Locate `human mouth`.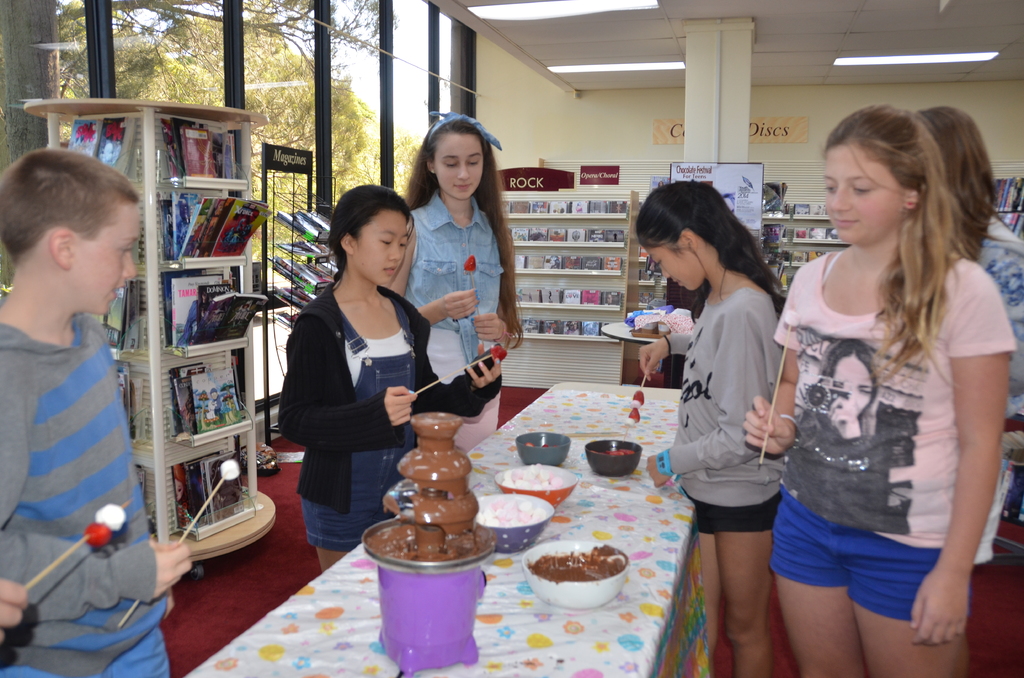
Bounding box: BBox(384, 265, 396, 278).
